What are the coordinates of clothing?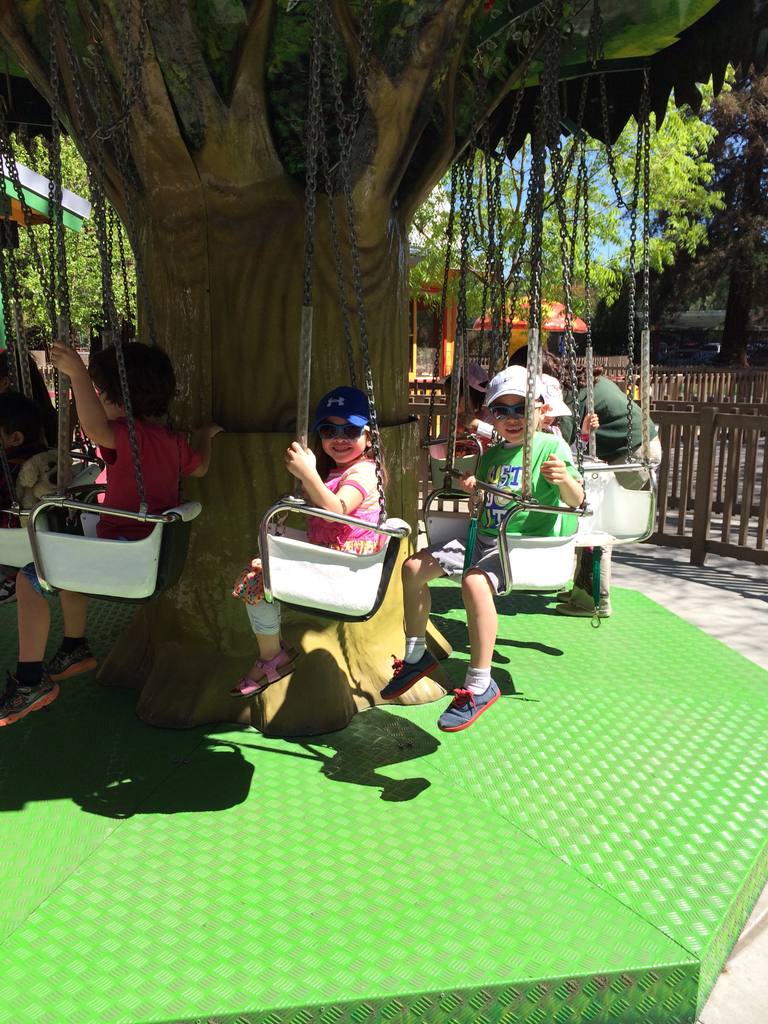
crop(0, 432, 41, 492).
